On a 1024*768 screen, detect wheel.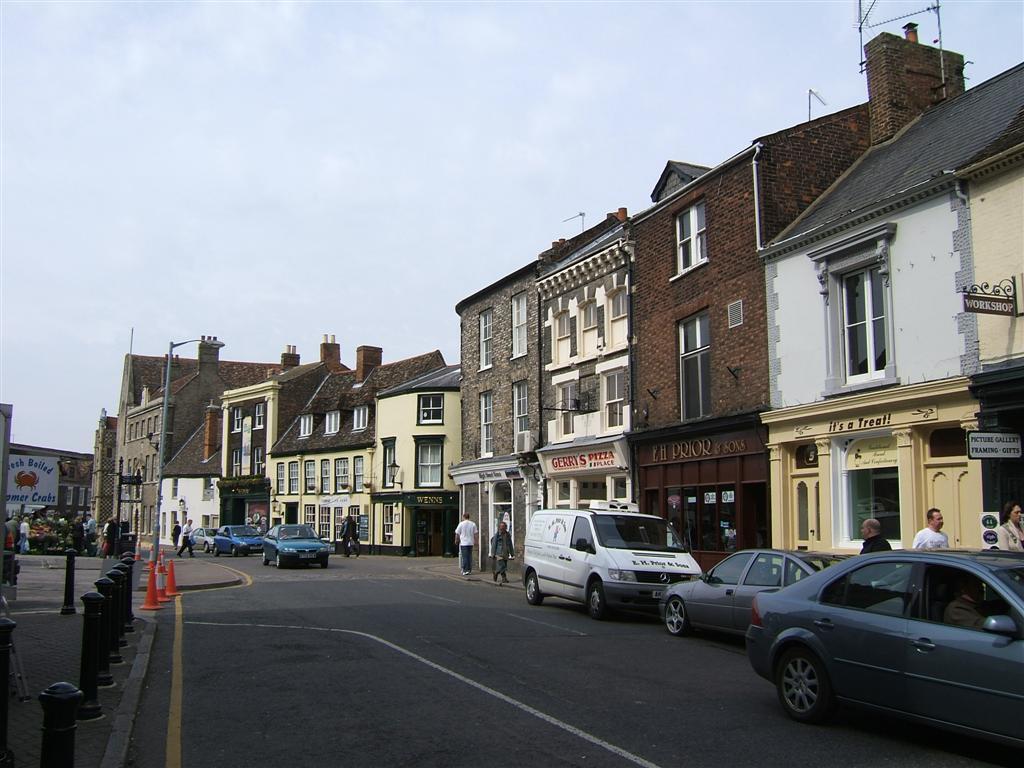
l=666, t=594, r=687, b=633.
